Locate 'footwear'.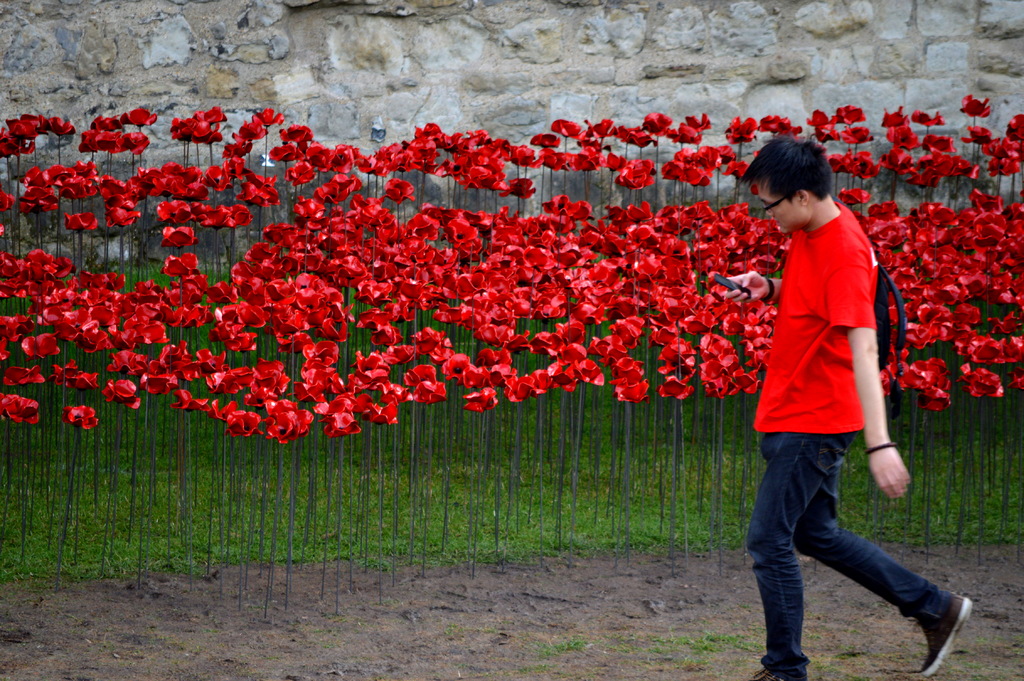
Bounding box: 916:592:971:676.
